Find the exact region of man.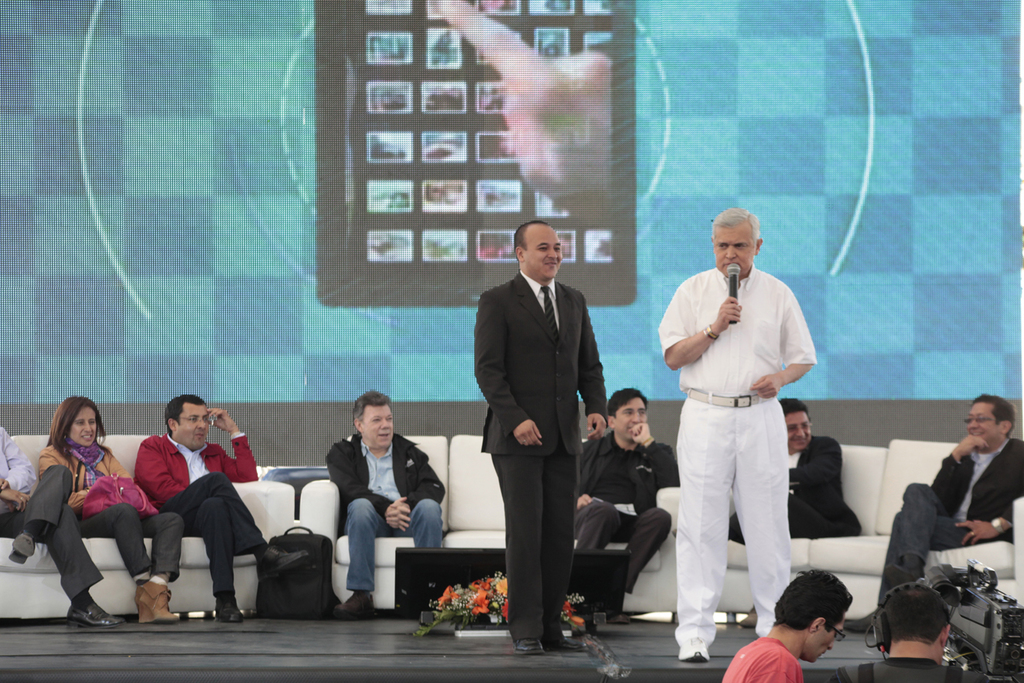
Exact region: box=[474, 221, 607, 657].
